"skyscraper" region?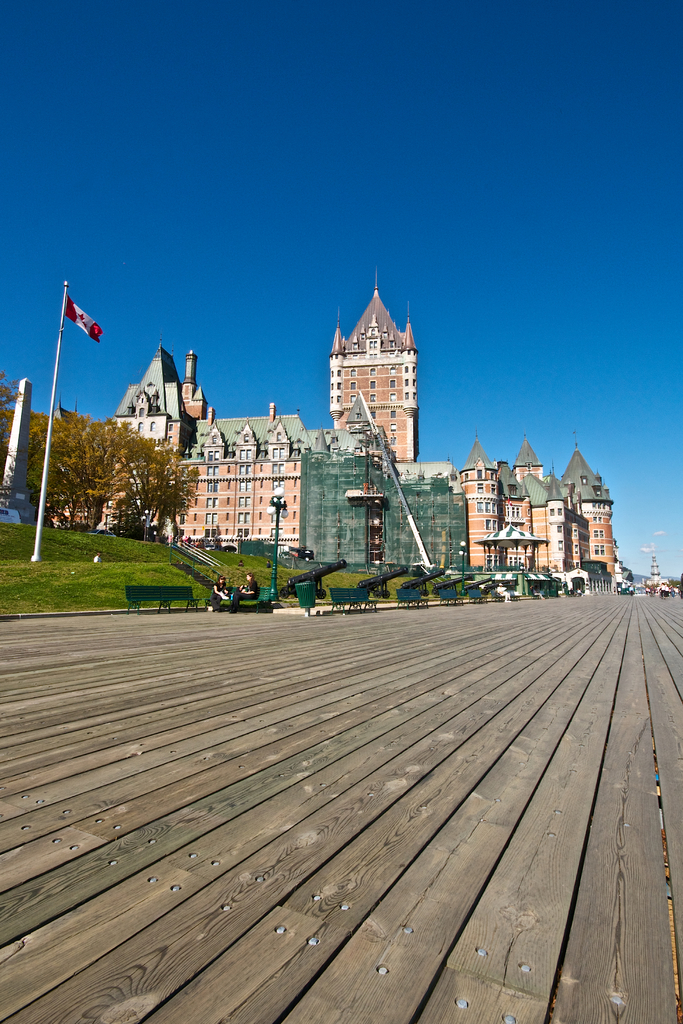
l=454, t=452, r=636, b=573
